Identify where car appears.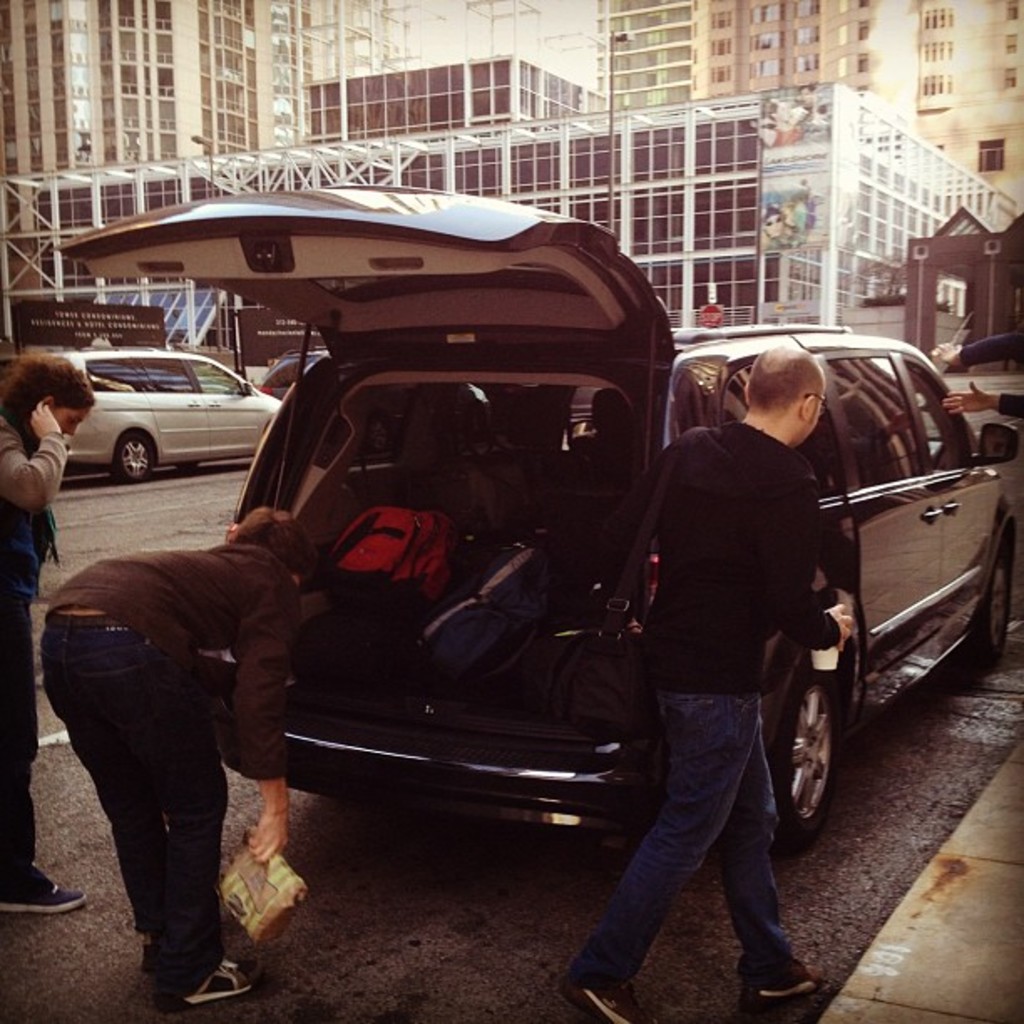
Appears at rect(50, 177, 1021, 863).
